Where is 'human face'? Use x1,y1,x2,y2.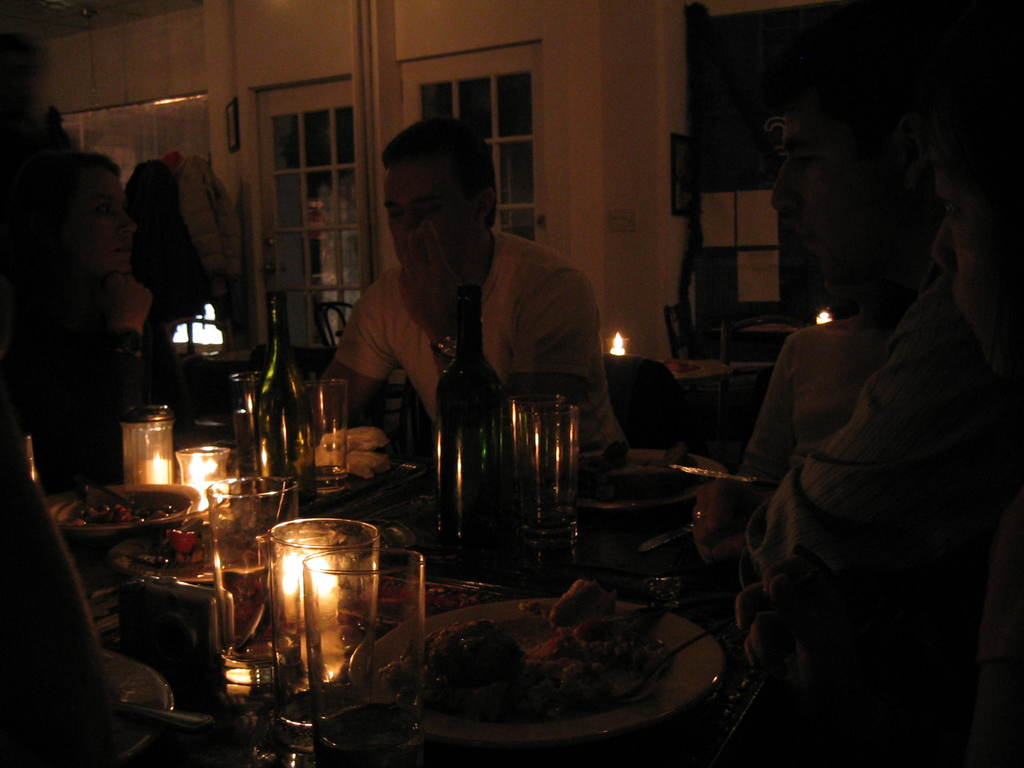
776,129,898,292.
